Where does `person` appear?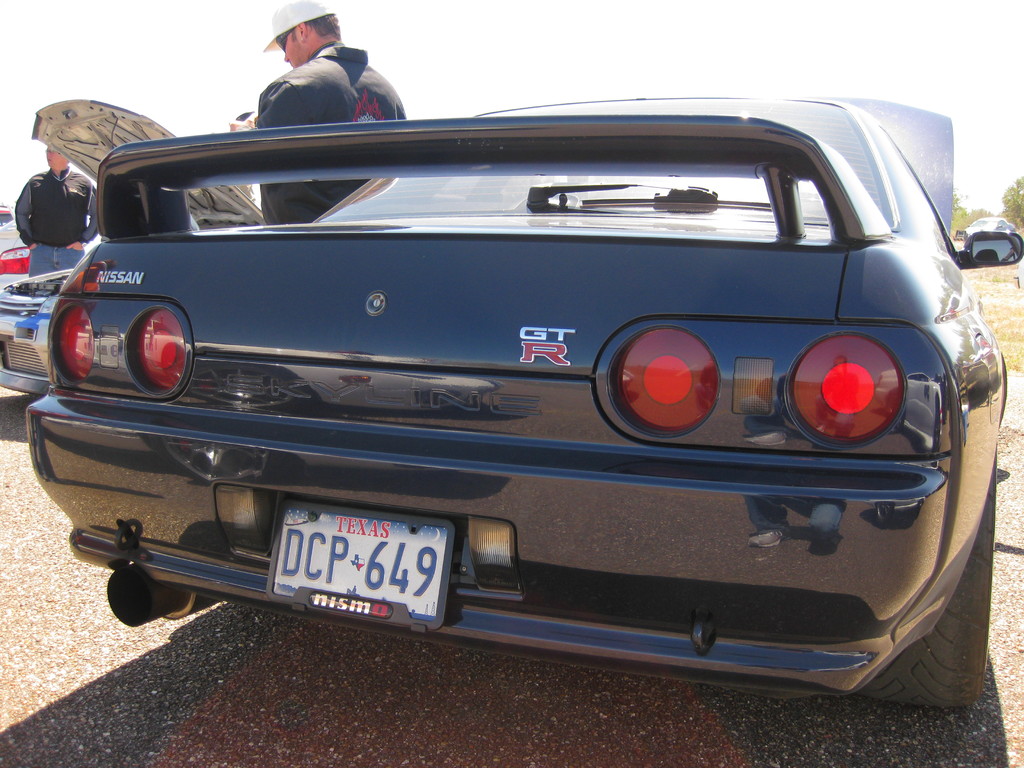
Appears at (x1=226, y1=0, x2=413, y2=228).
